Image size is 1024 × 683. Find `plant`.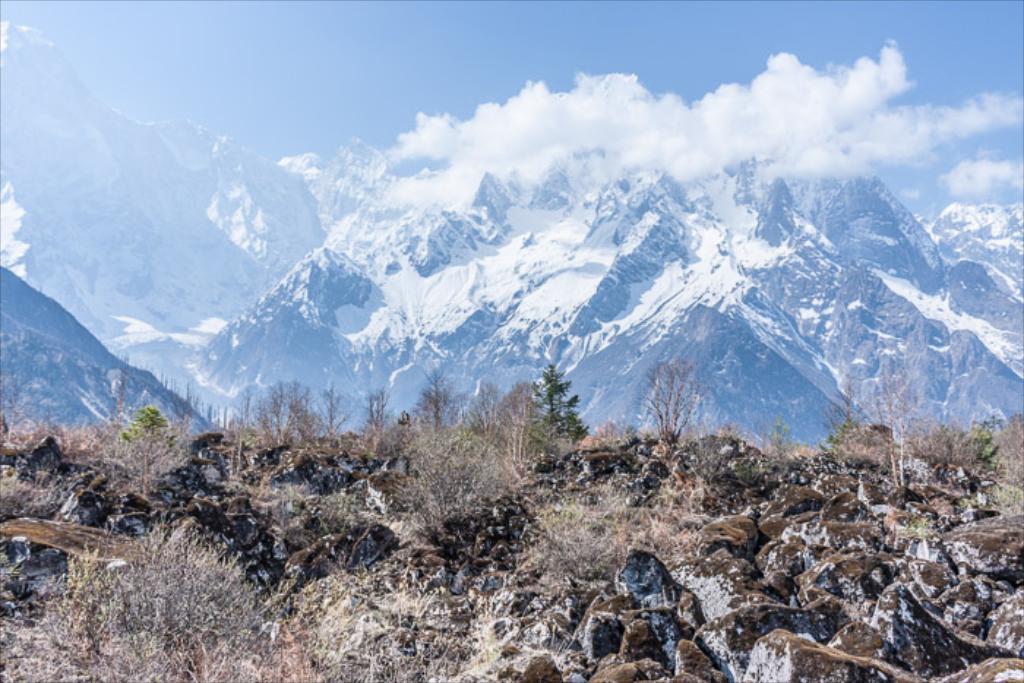
bbox=[767, 412, 800, 458].
